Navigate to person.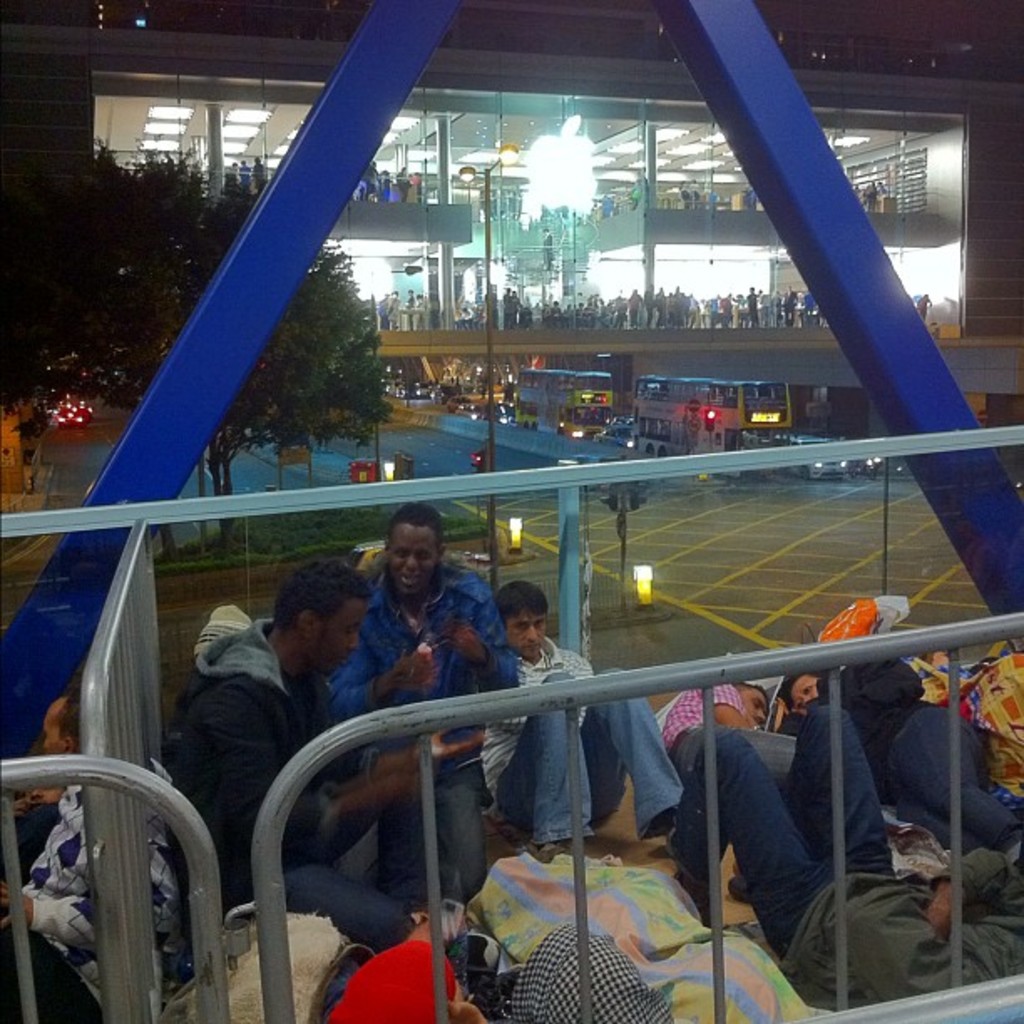
Navigation target: [left=597, top=191, right=616, bottom=212].
